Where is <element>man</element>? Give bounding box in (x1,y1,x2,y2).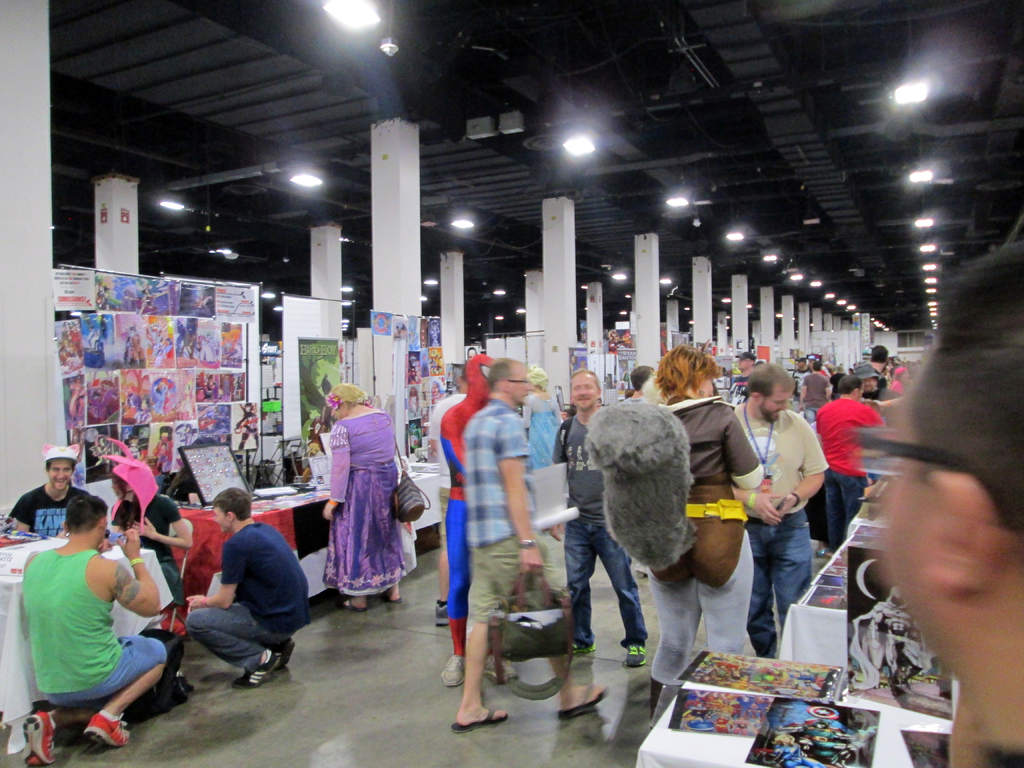
(732,349,765,406).
